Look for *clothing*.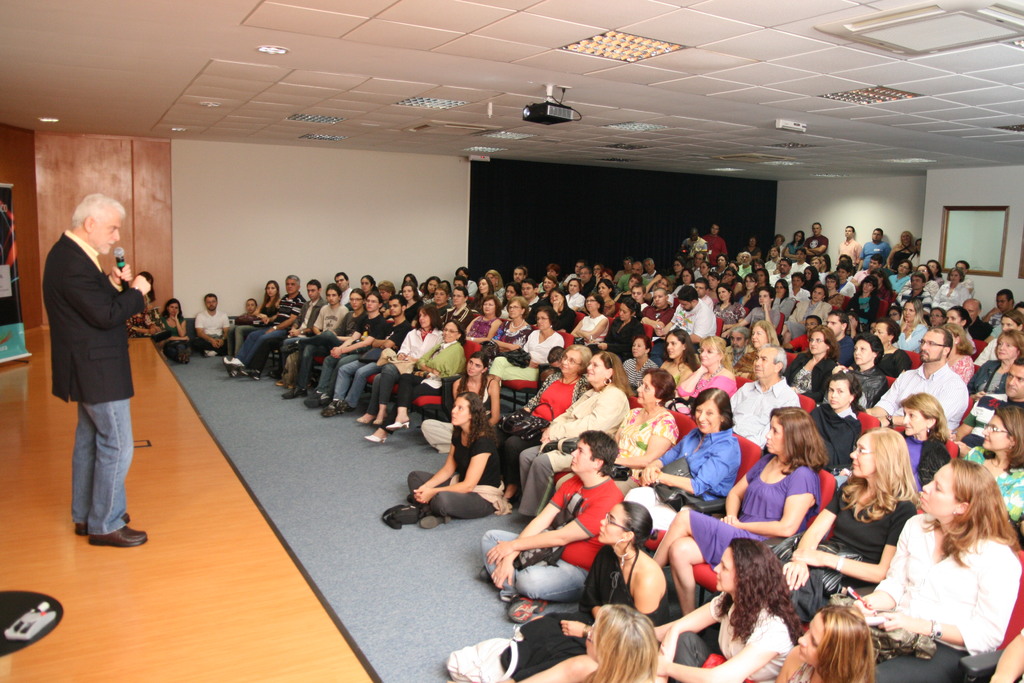
Found: [x1=156, y1=310, x2=189, y2=360].
